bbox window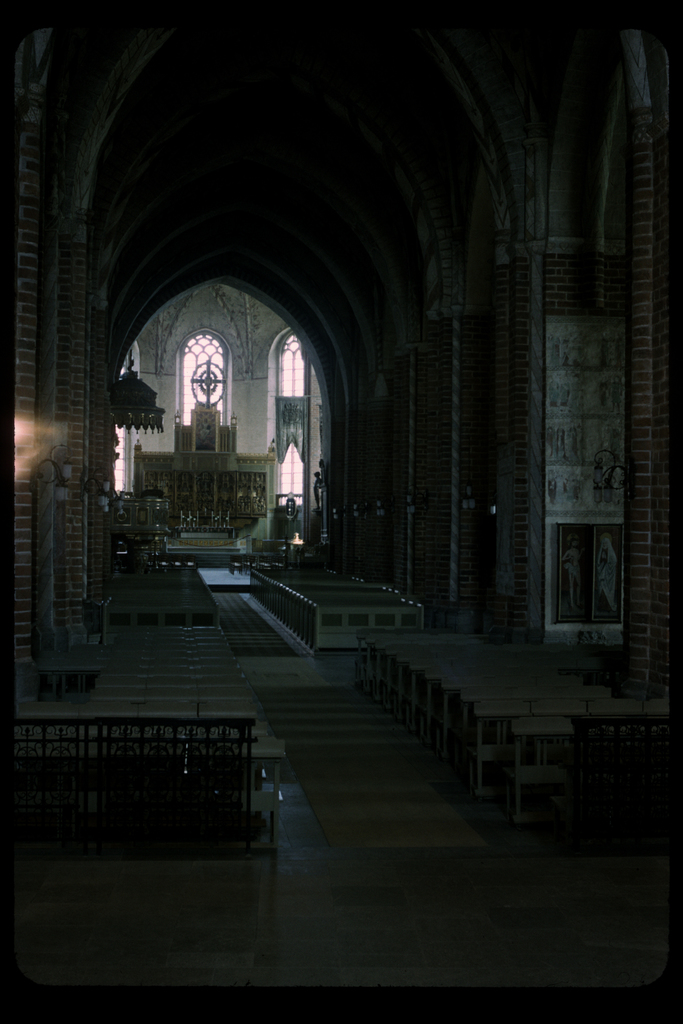
select_region(176, 330, 226, 426)
